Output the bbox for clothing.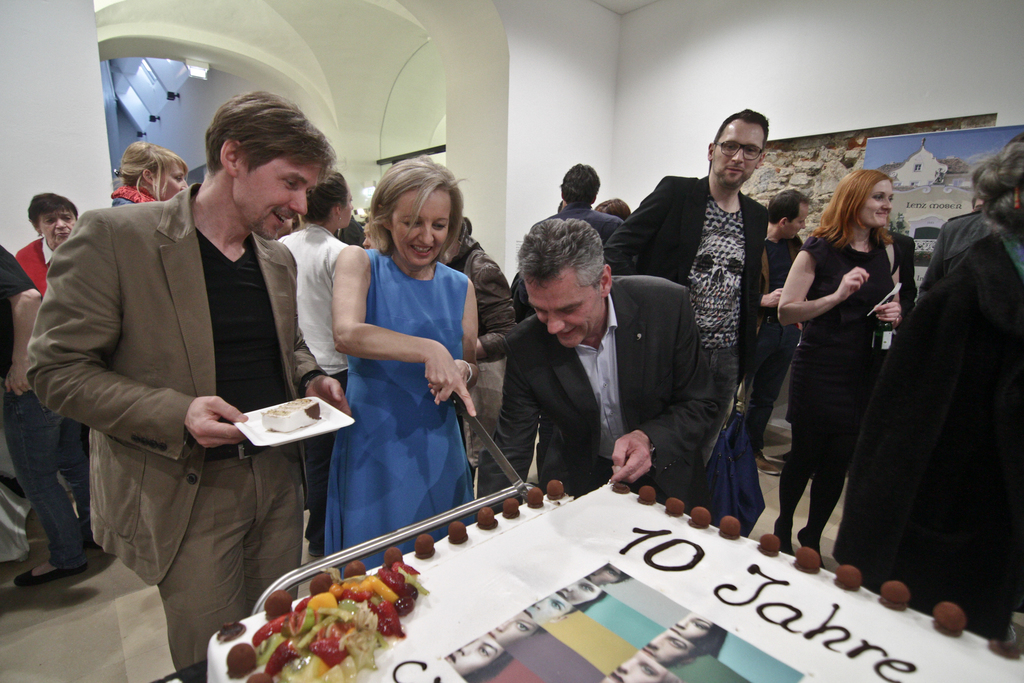
496,280,720,507.
